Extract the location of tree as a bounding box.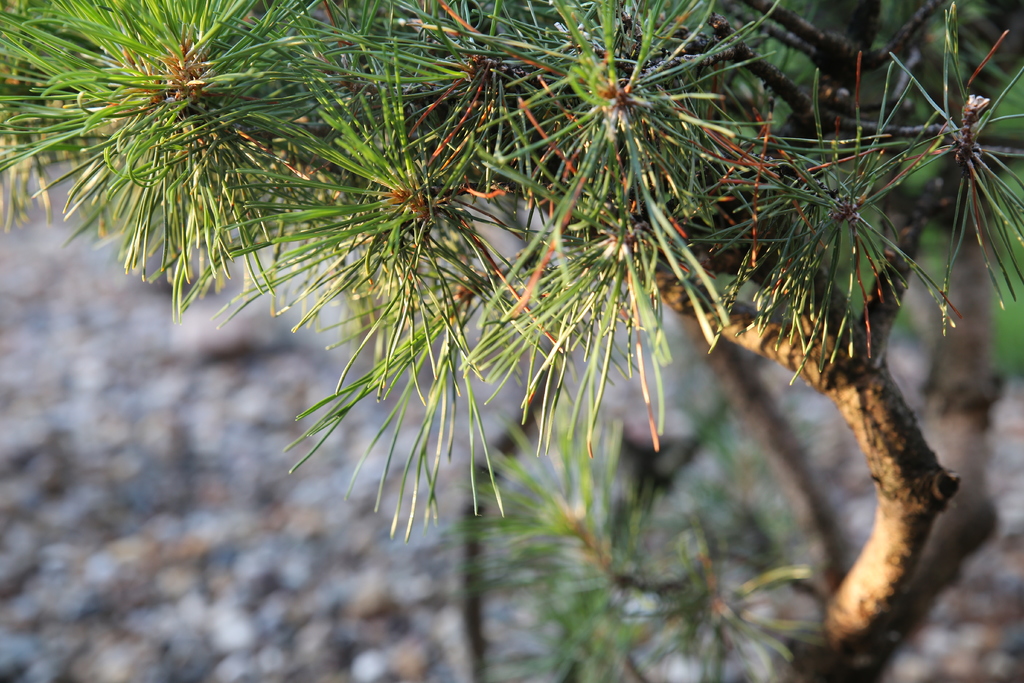
[0,0,1023,682].
